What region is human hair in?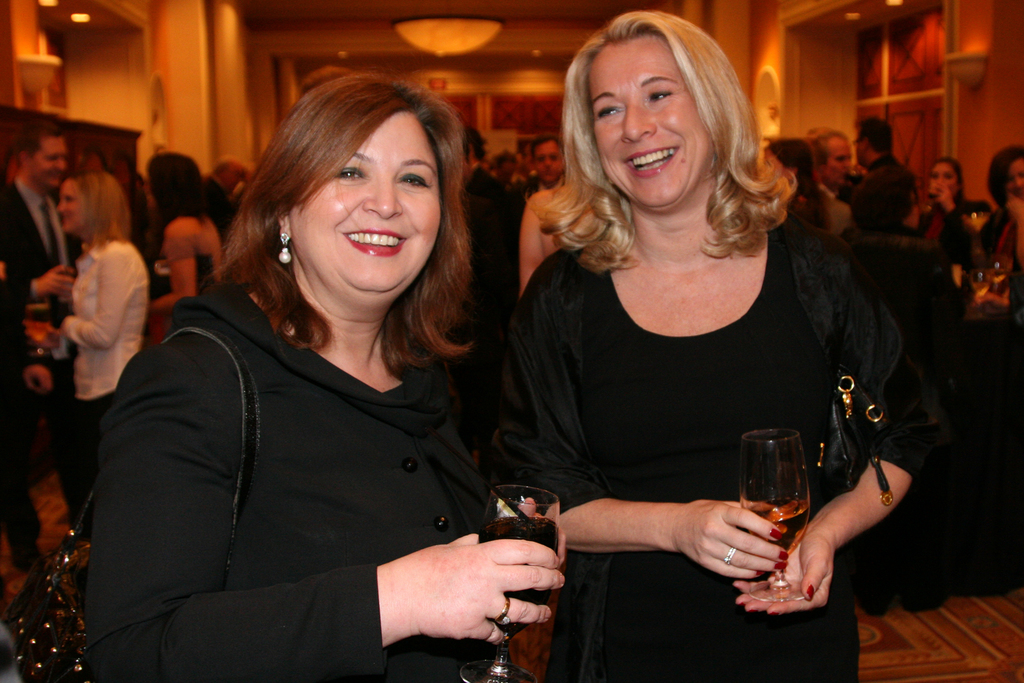
{"x1": 63, "y1": 167, "x2": 132, "y2": 253}.
